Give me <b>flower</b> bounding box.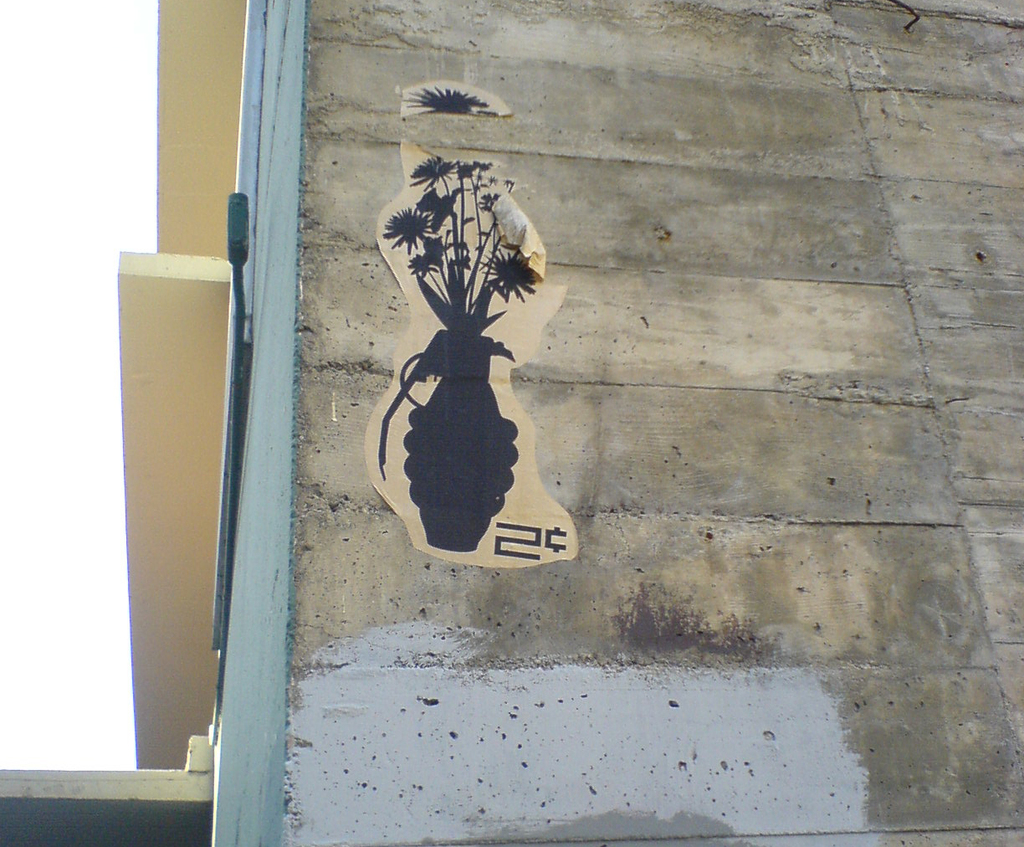
409 241 445 272.
